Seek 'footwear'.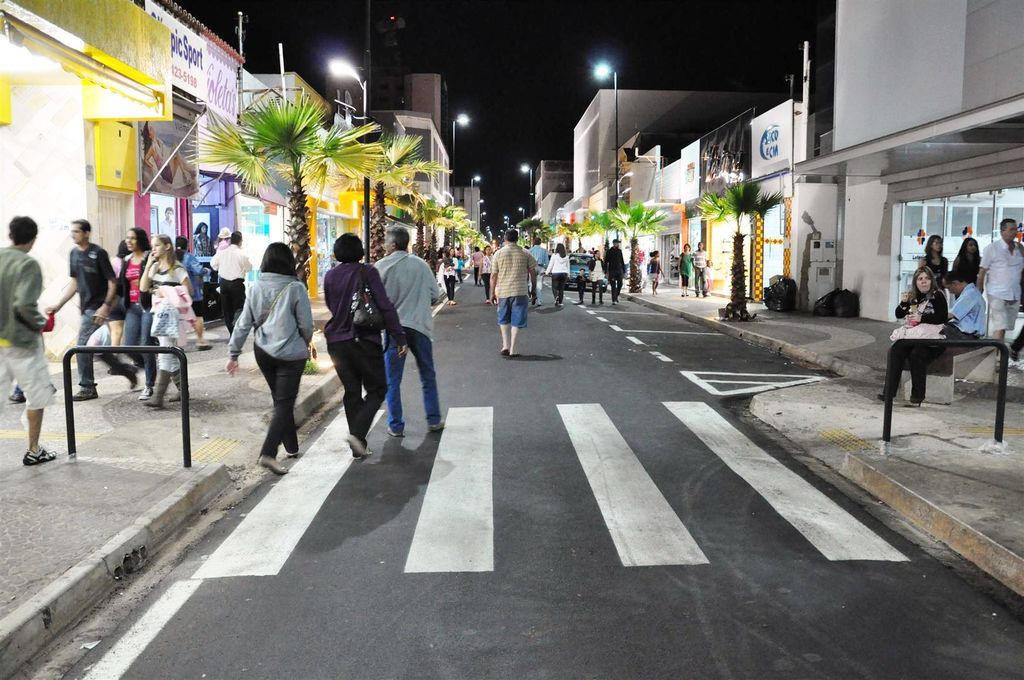
(x1=195, y1=343, x2=211, y2=345).
